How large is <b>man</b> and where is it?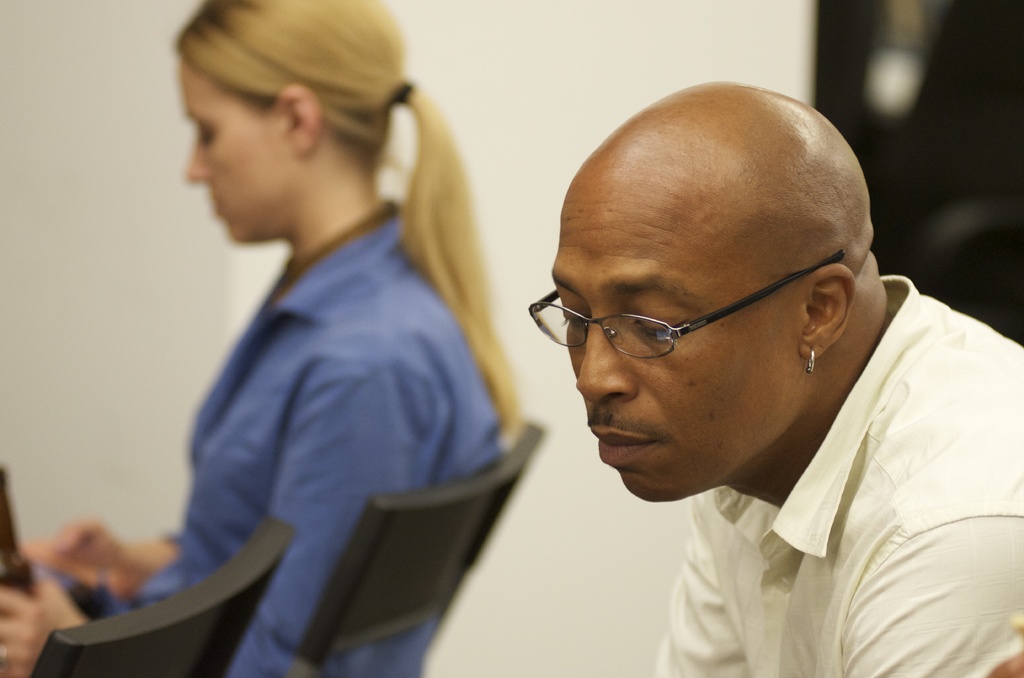
Bounding box: bbox(556, 82, 1023, 677).
